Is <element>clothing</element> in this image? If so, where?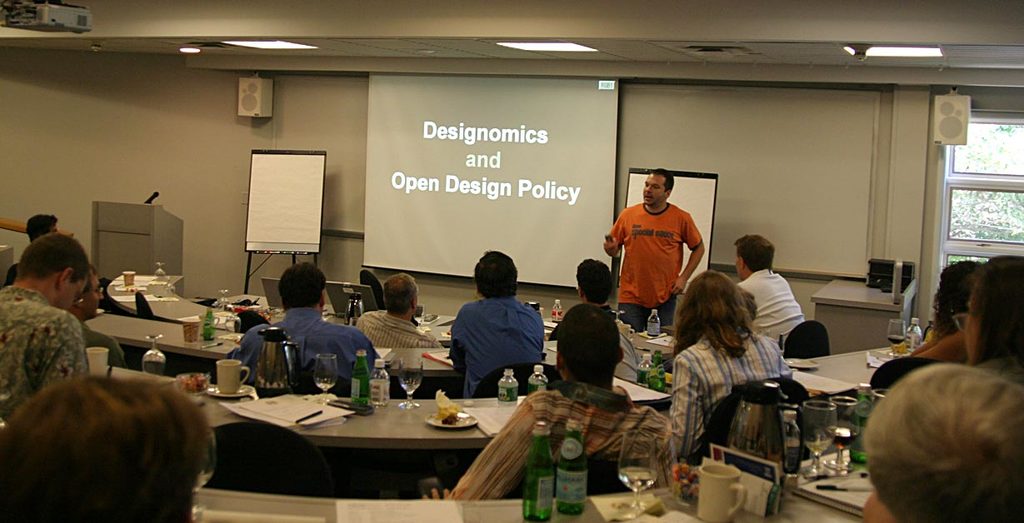
Yes, at (left=227, top=299, right=372, bottom=385).
